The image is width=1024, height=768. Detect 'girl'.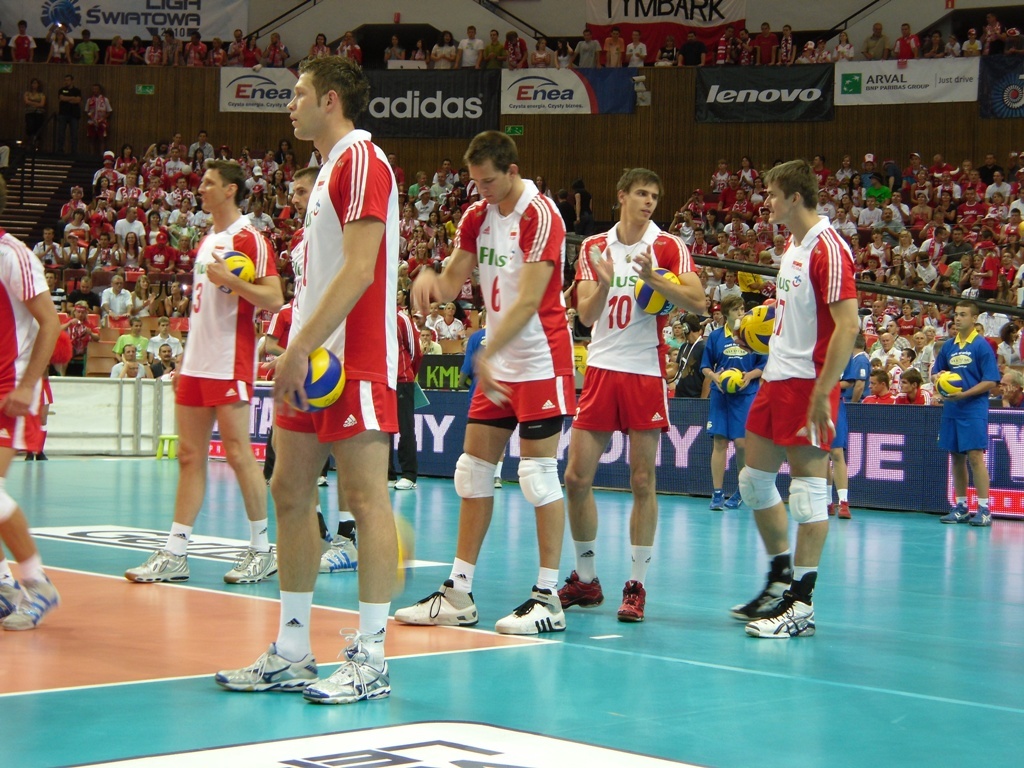
Detection: [x1=397, y1=262, x2=411, y2=289].
